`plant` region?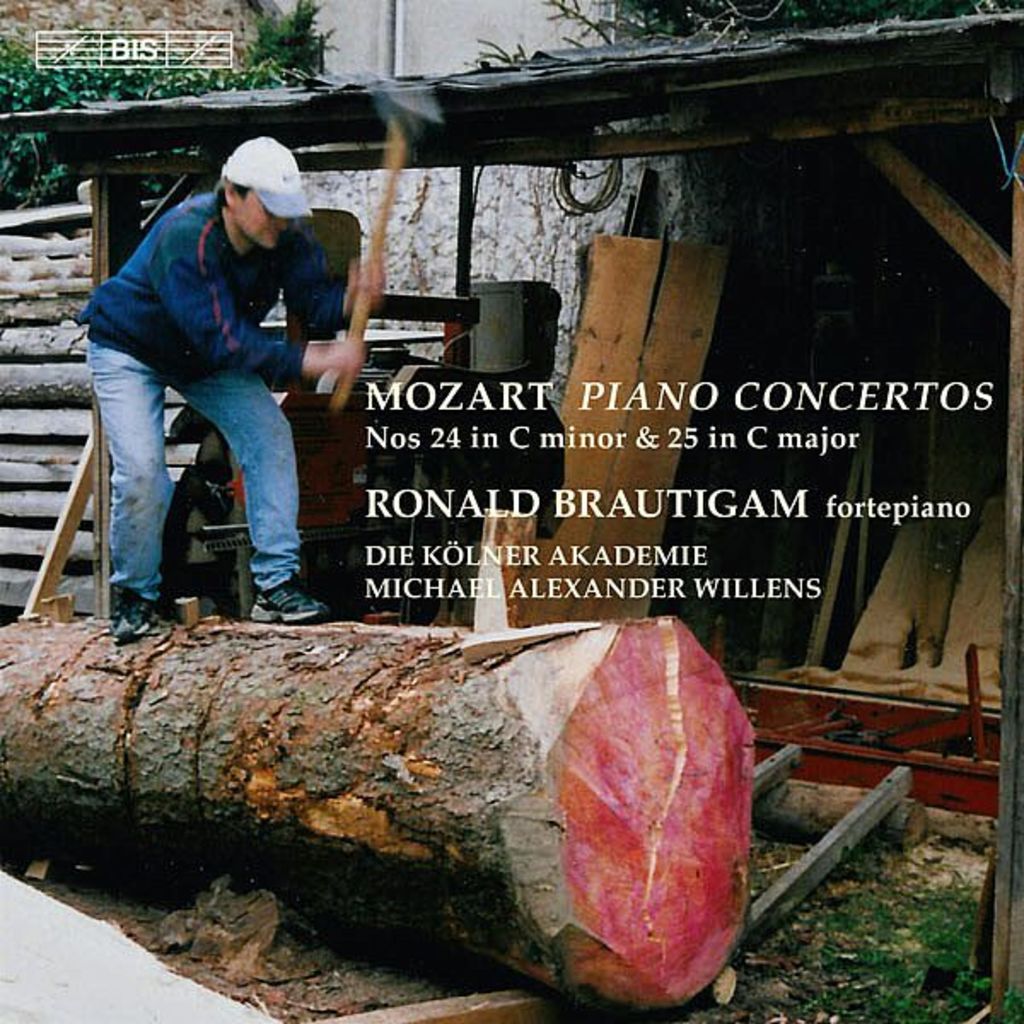
bbox(247, 3, 343, 72)
